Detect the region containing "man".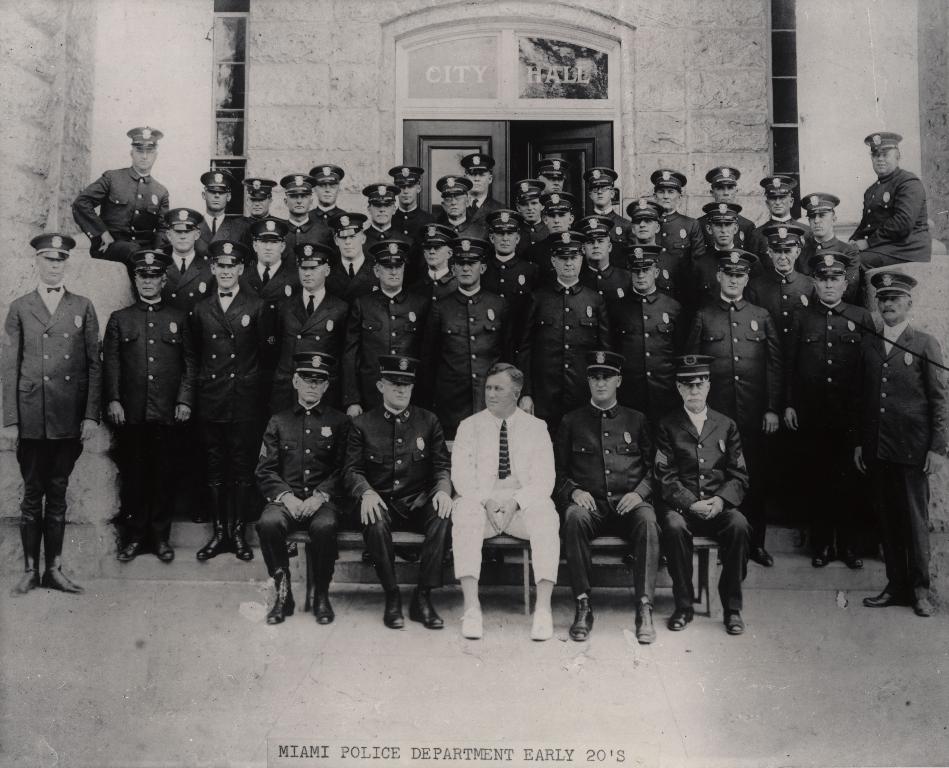
select_region(0, 230, 100, 596).
